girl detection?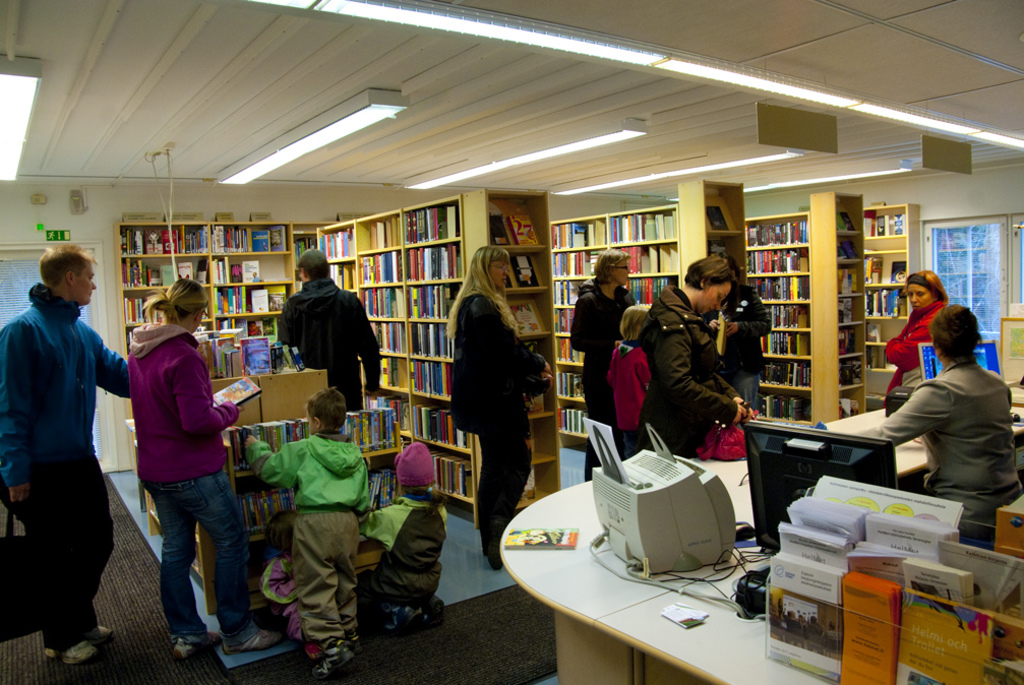
locate(701, 254, 768, 425)
